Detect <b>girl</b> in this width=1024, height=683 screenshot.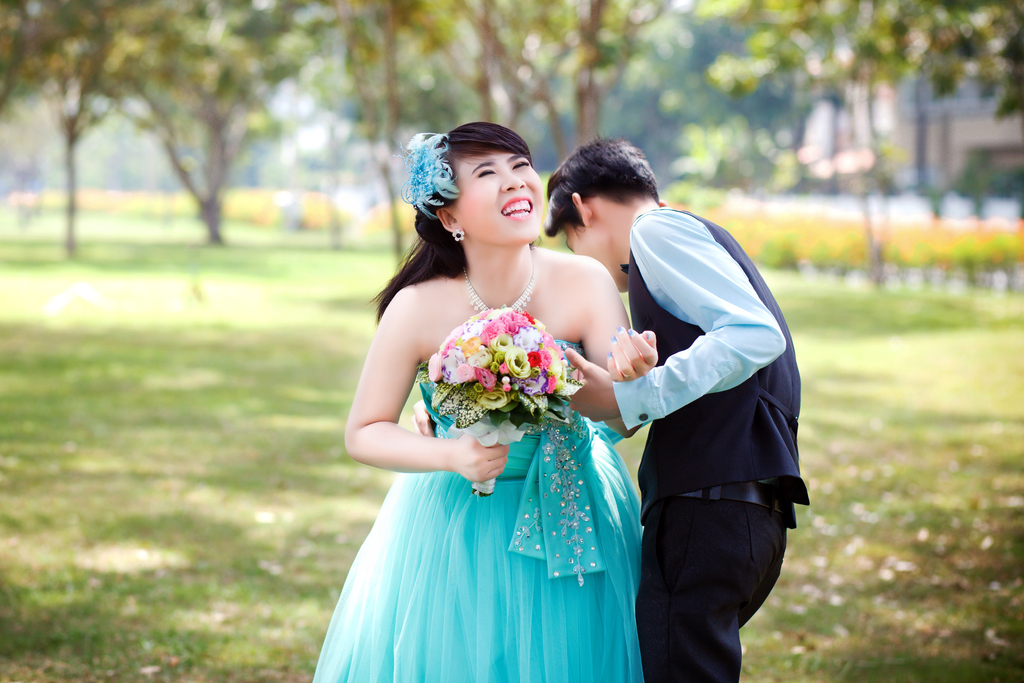
Detection: detection(312, 119, 657, 682).
